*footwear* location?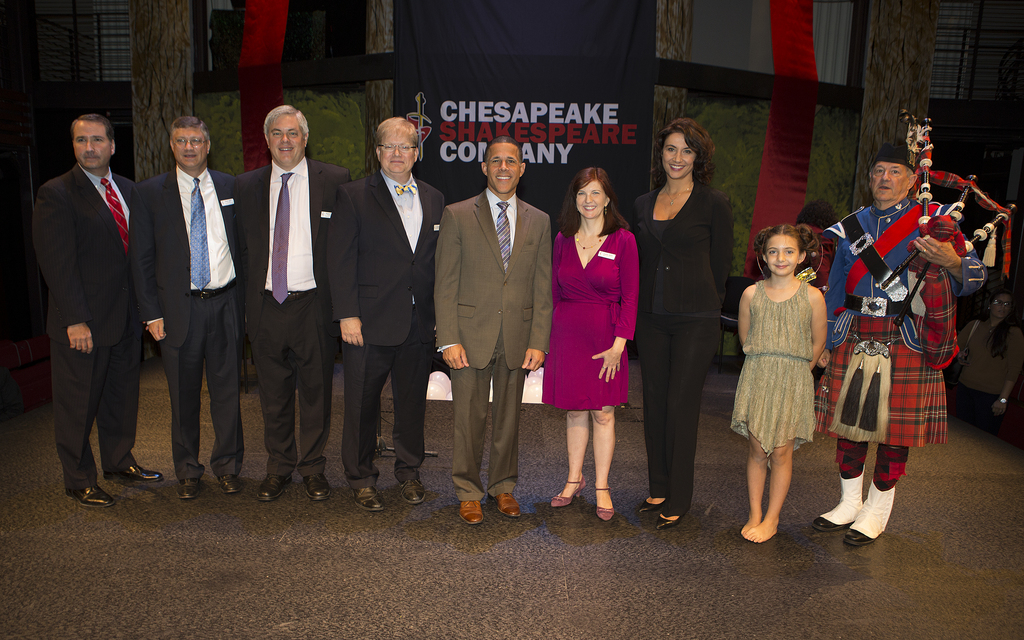
left=174, top=478, right=203, bottom=502
